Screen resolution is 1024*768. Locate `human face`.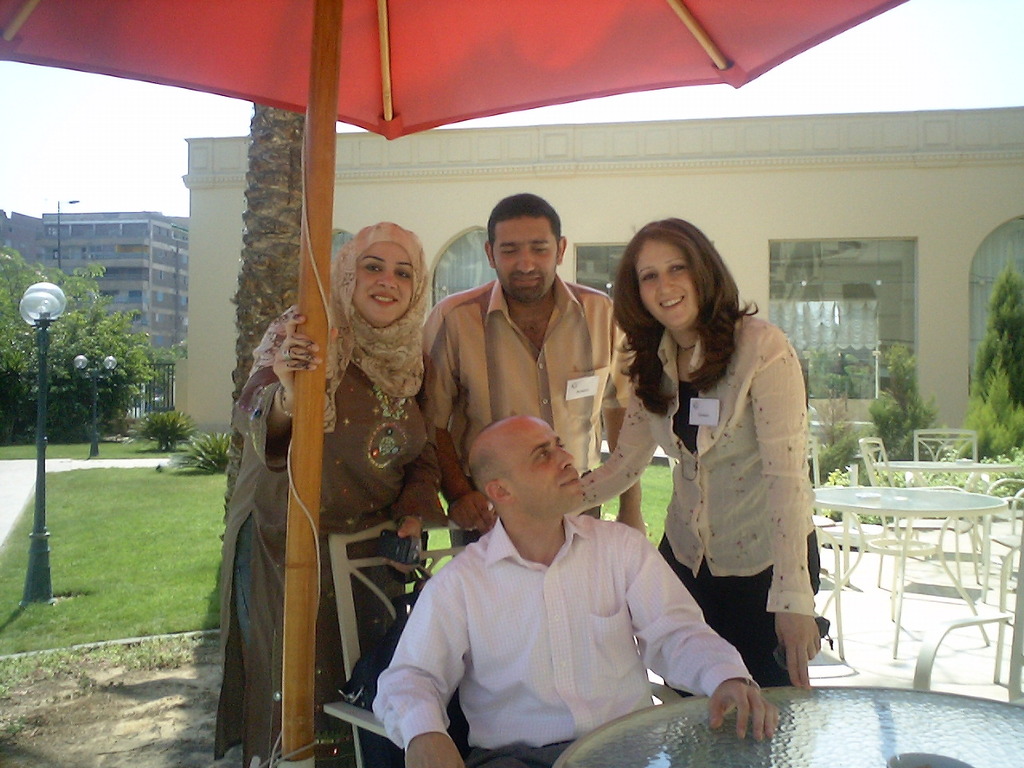
634, 234, 706, 330.
